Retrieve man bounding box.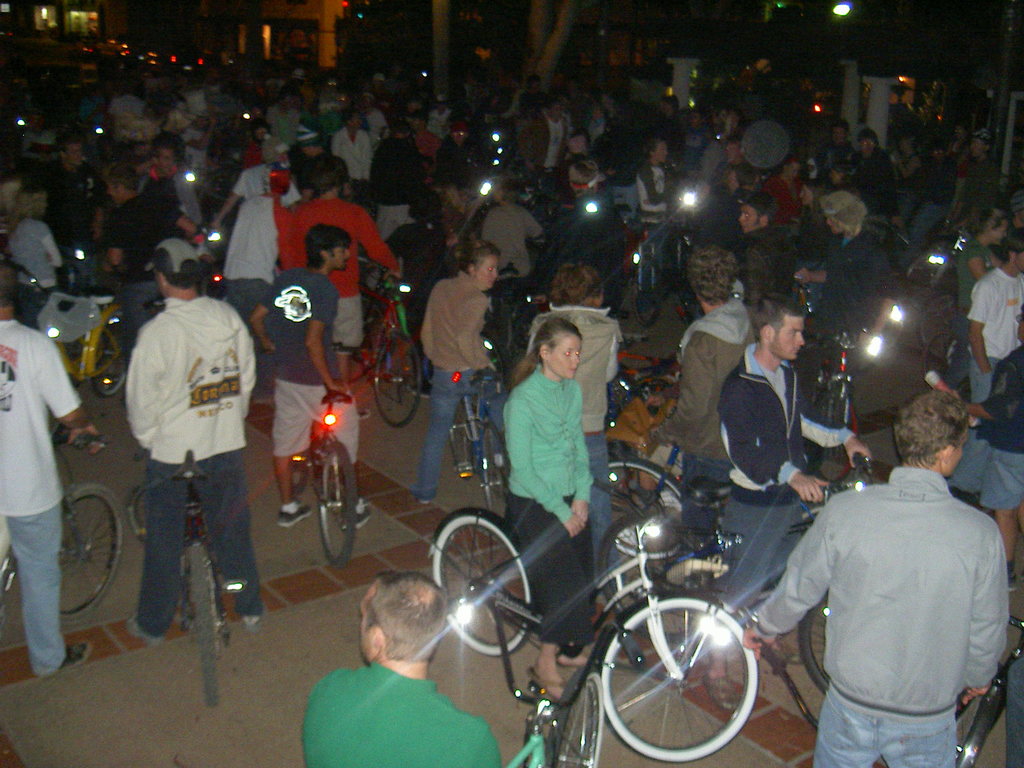
Bounding box: 251/221/372/536.
